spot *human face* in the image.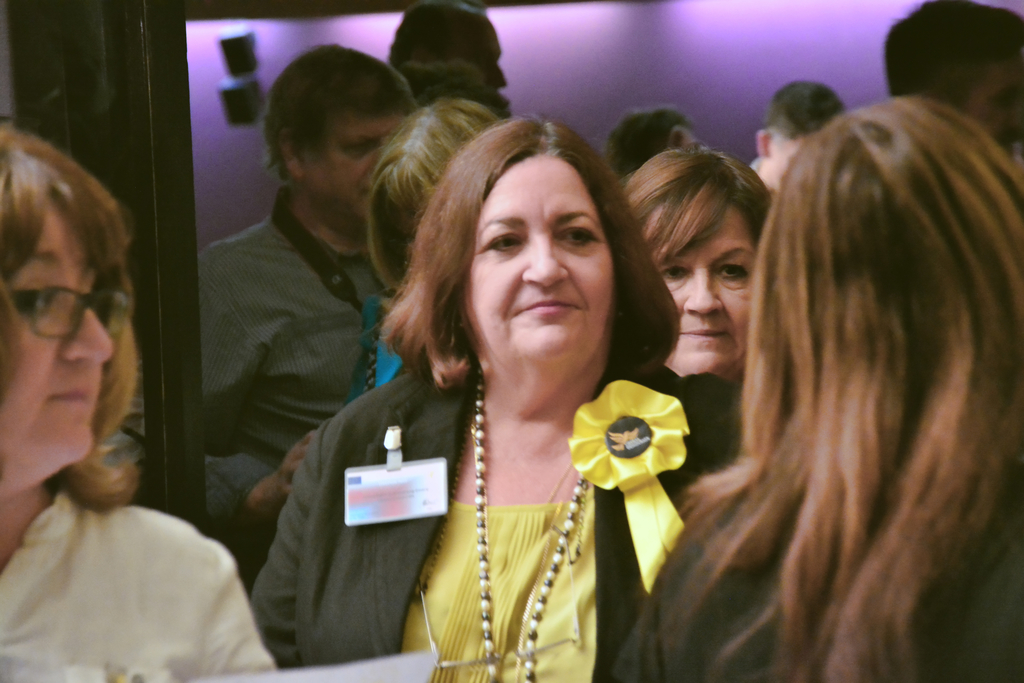
*human face* found at {"left": 0, "top": 202, "right": 113, "bottom": 459}.
